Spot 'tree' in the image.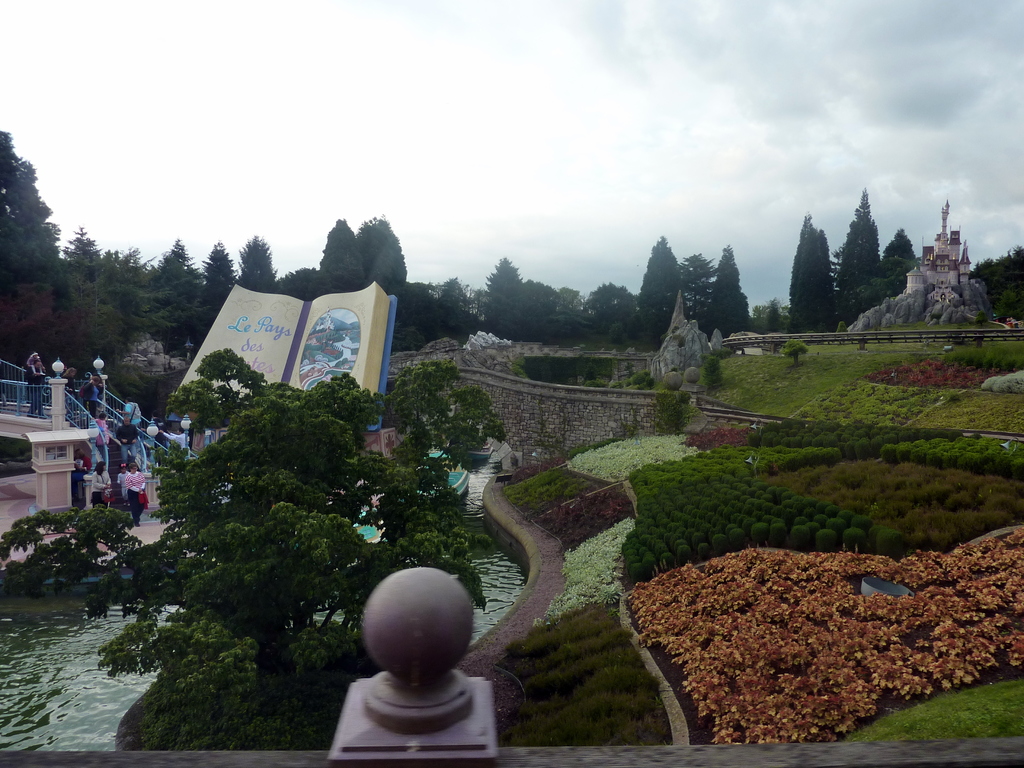
'tree' found at bbox(837, 184, 886, 331).
